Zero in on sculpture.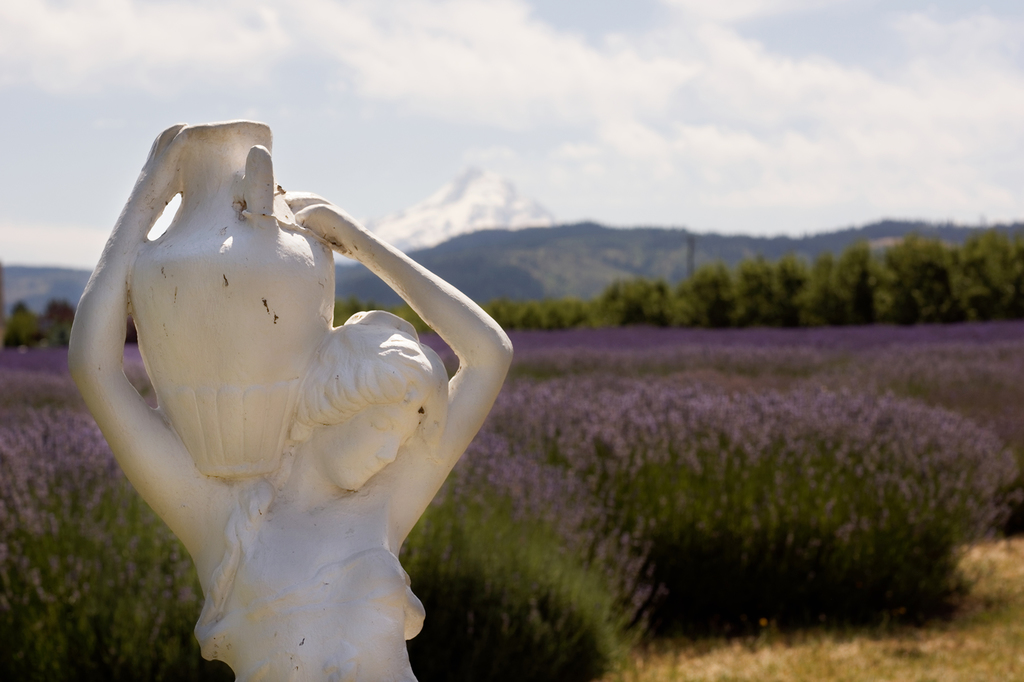
Zeroed in: {"left": 56, "top": 123, "right": 497, "bottom": 681}.
